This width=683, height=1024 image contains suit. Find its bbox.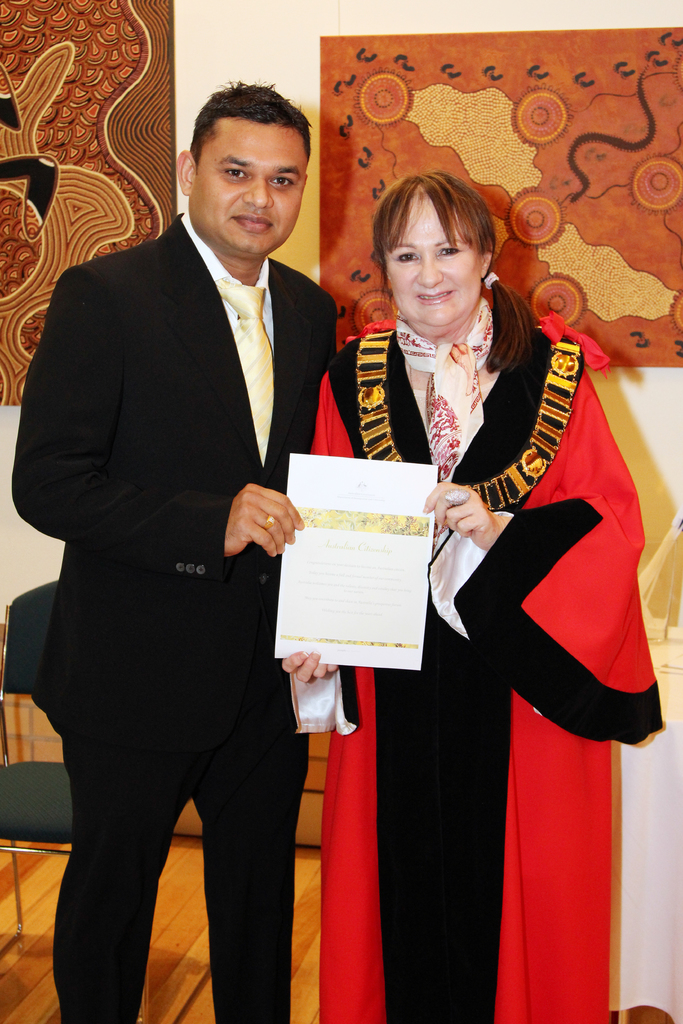
pyautogui.locateOnScreen(15, 107, 344, 1023).
